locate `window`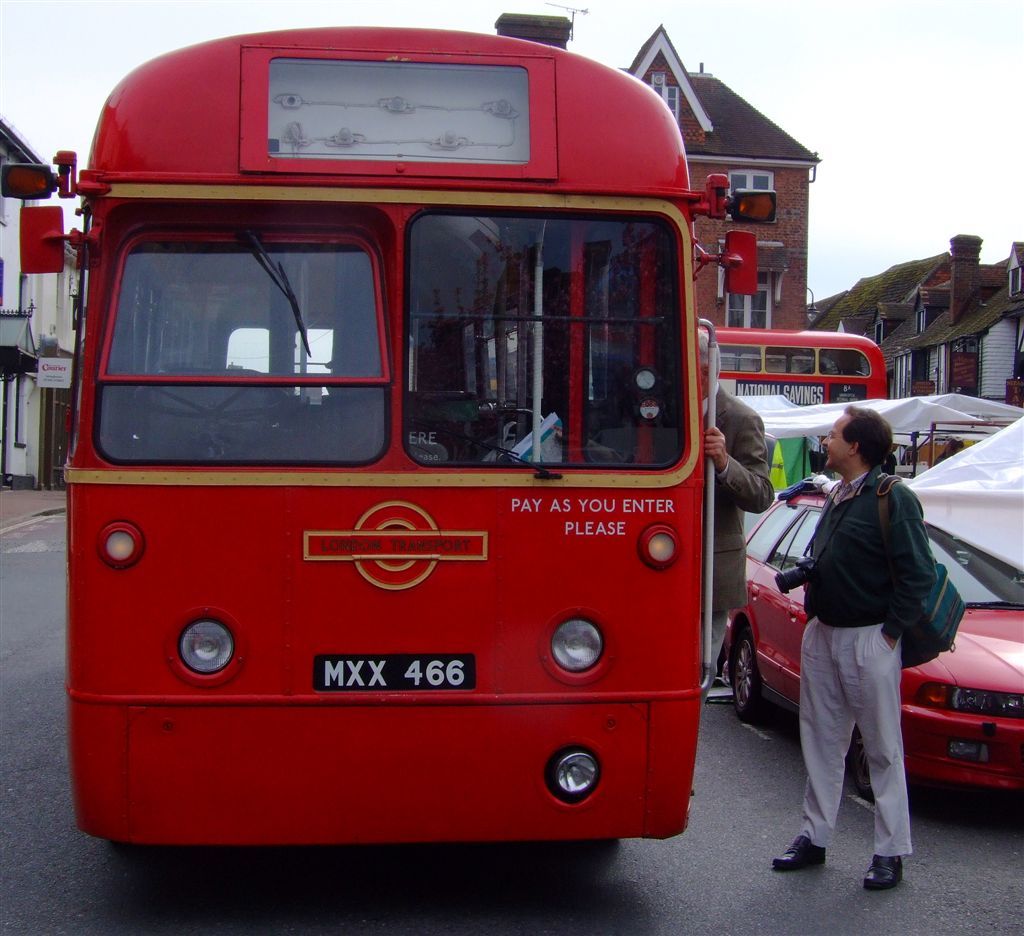
pyautogui.locateOnScreen(717, 344, 766, 376)
